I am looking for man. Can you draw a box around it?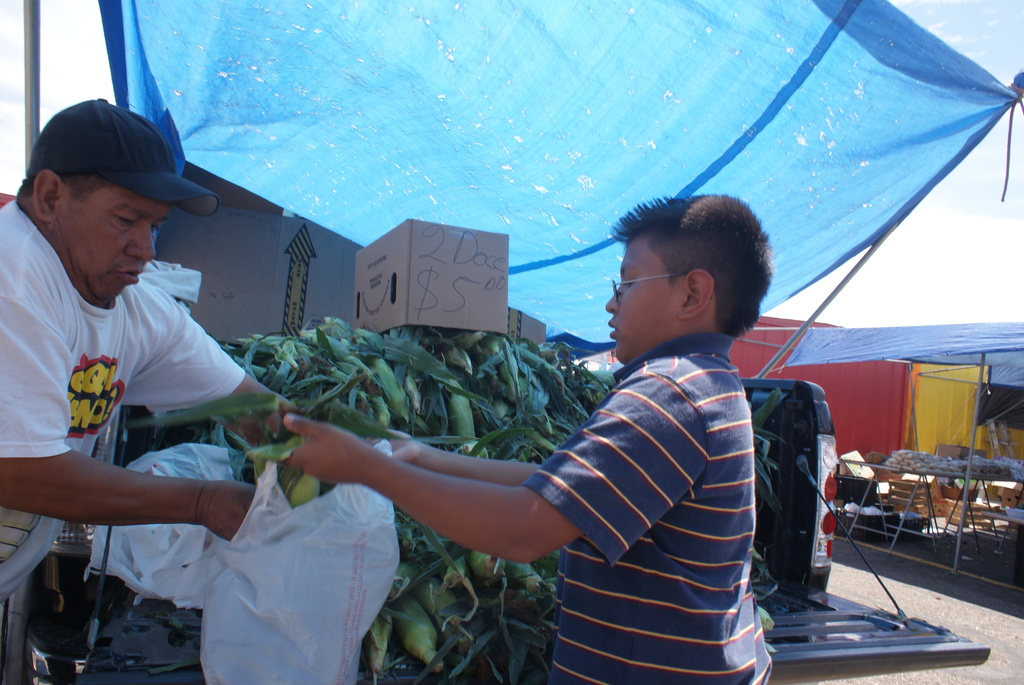
Sure, the bounding box is [0, 122, 292, 578].
